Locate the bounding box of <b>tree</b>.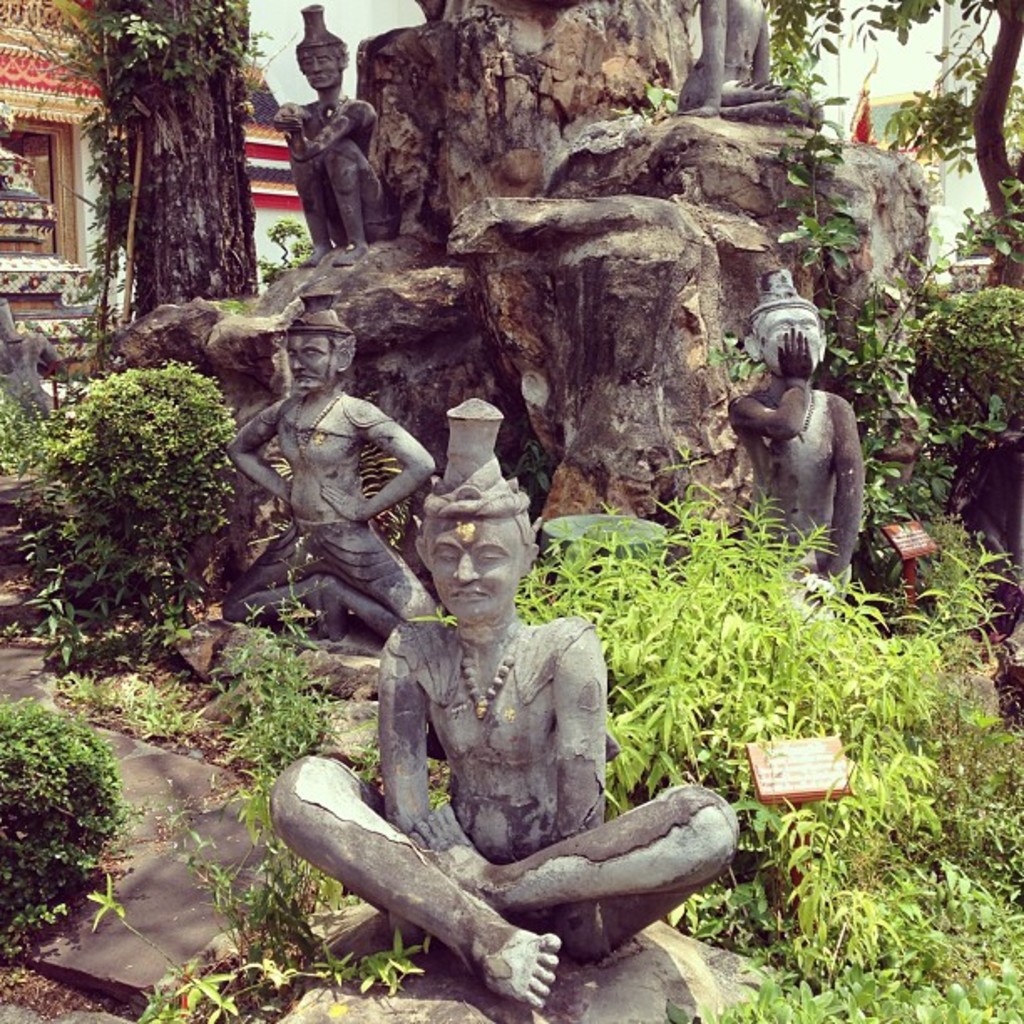
Bounding box: bbox(59, 13, 261, 328).
